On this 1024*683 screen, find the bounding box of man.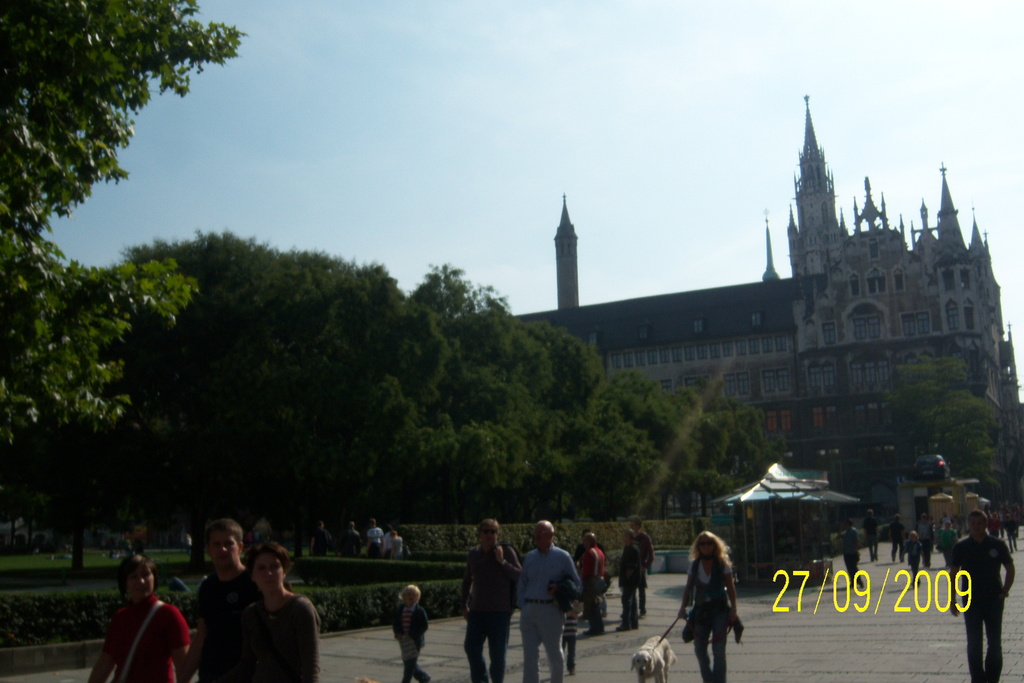
Bounding box: bbox=(456, 517, 520, 682).
